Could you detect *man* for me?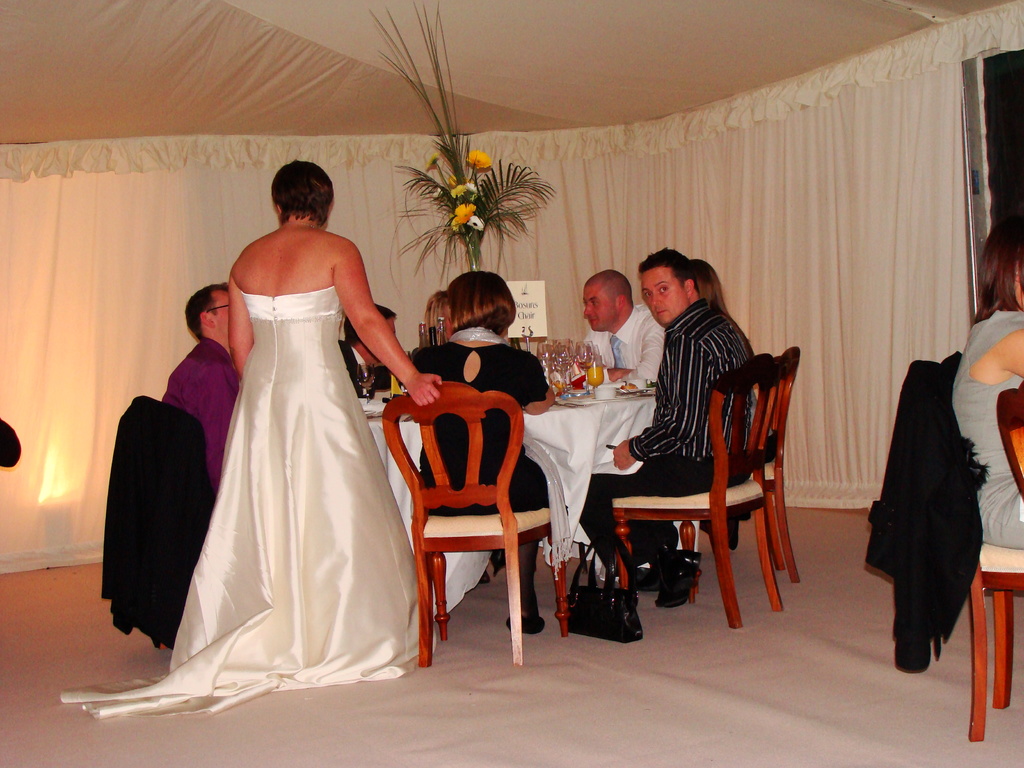
Detection result: (594, 252, 792, 618).
